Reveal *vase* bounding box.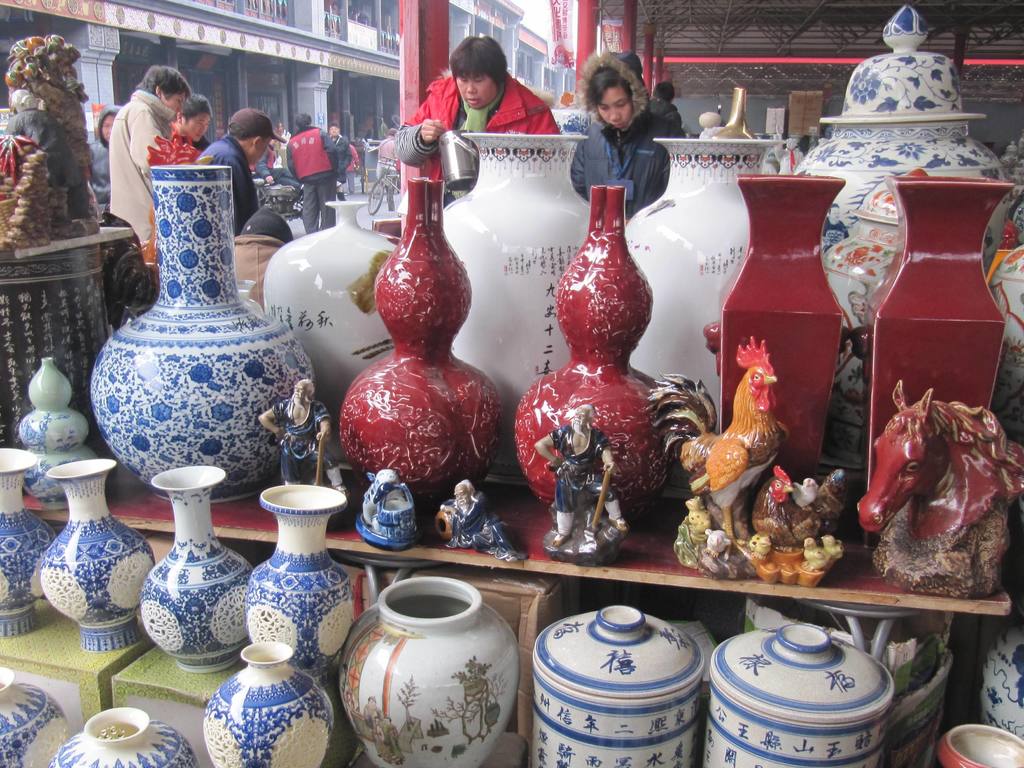
Revealed: {"x1": 867, "y1": 172, "x2": 1005, "y2": 486}.
